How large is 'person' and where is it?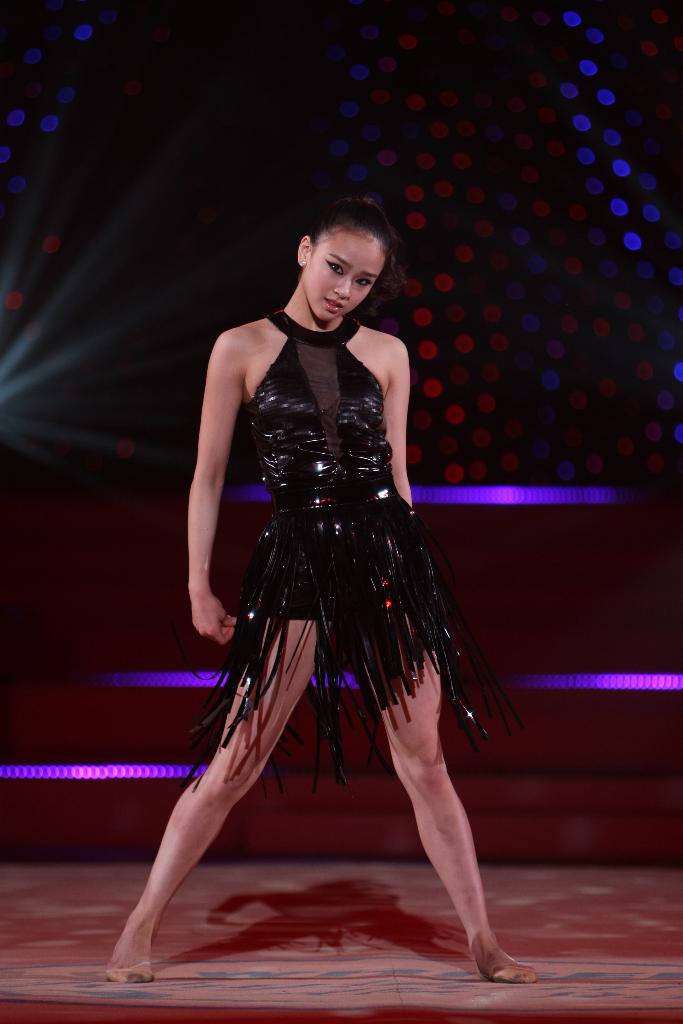
Bounding box: 106:190:544:982.
